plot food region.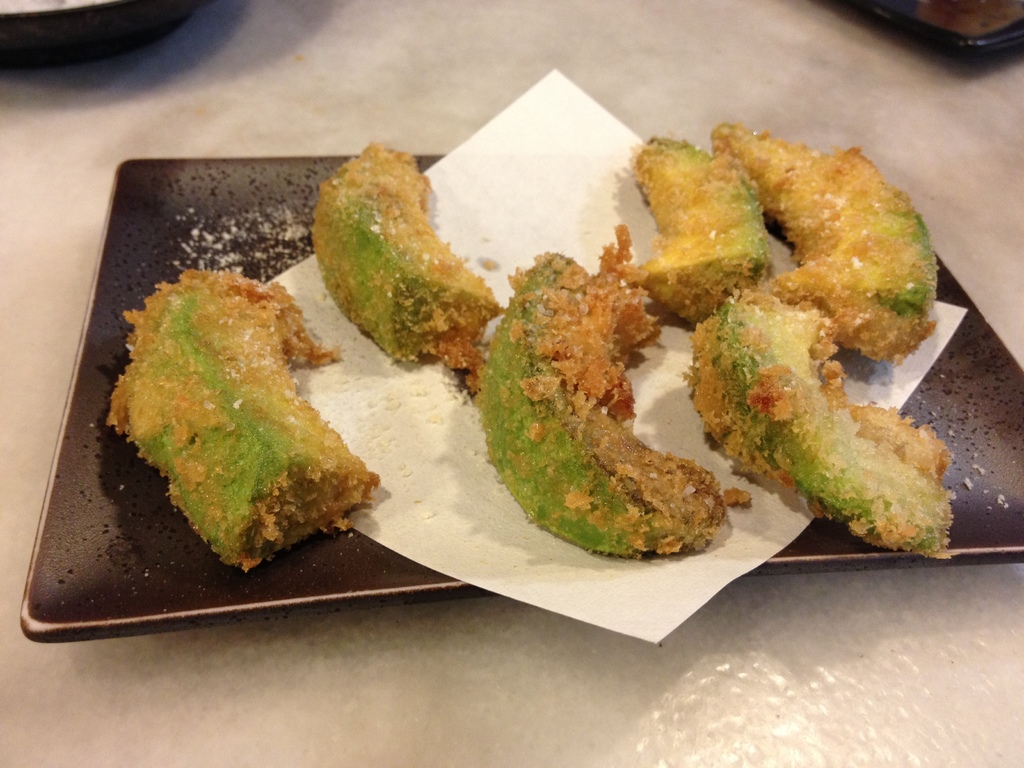
Plotted at bbox=[628, 138, 772, 320].
